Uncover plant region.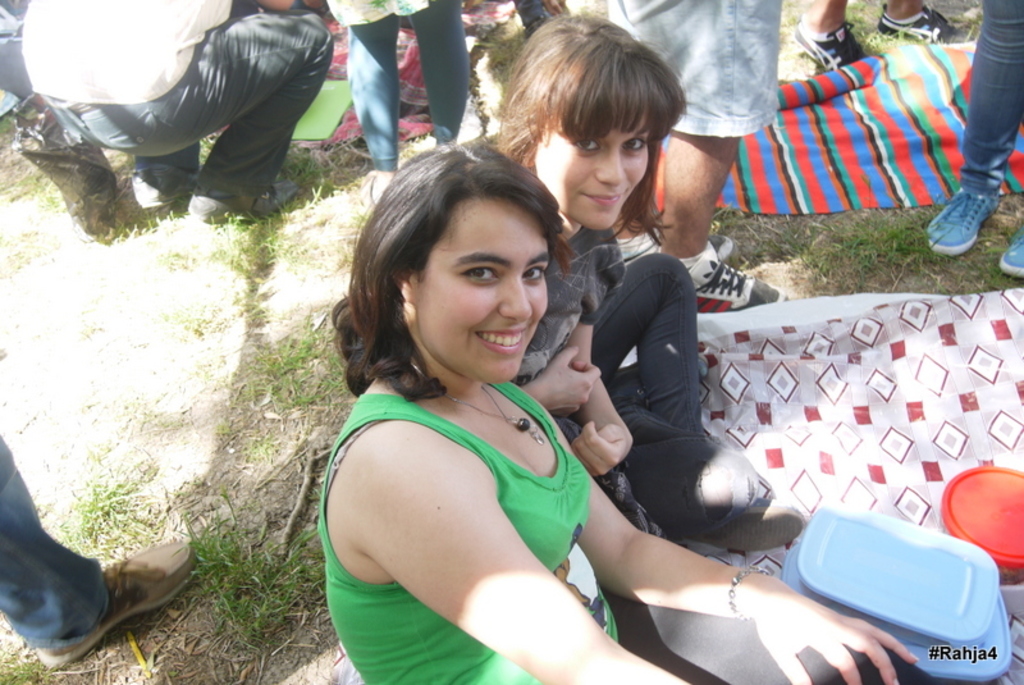
Uncovered: BBox(173, 499, 335, 657).
